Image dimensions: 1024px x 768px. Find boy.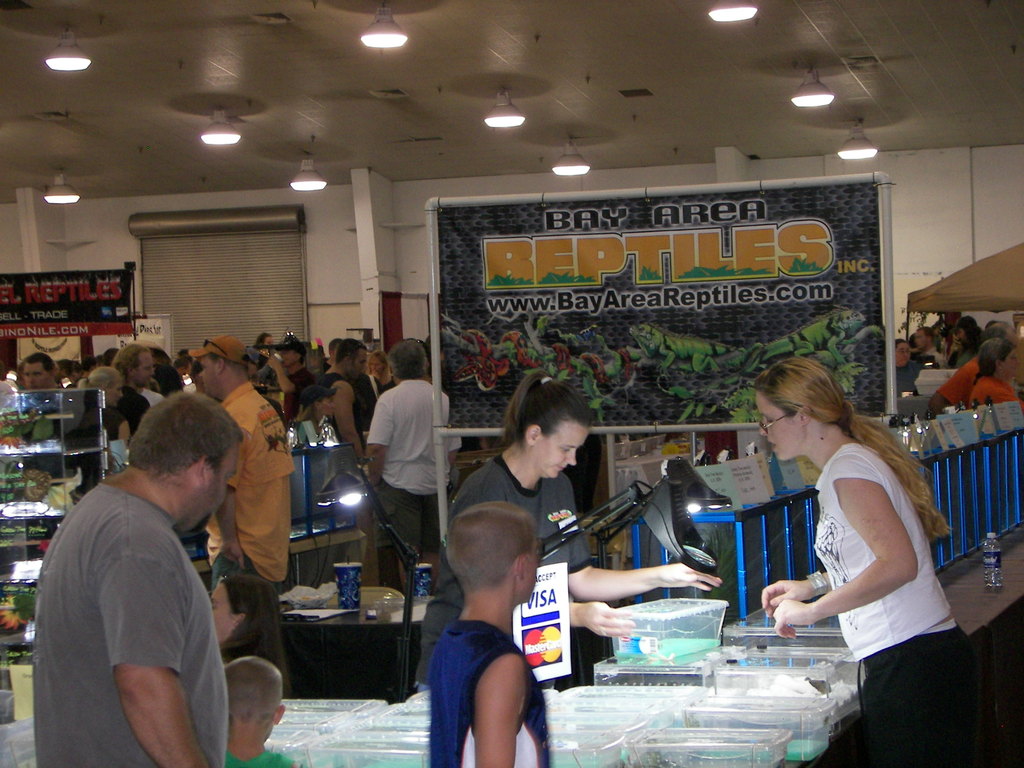
l=428, t=500, r=562, b=767.
